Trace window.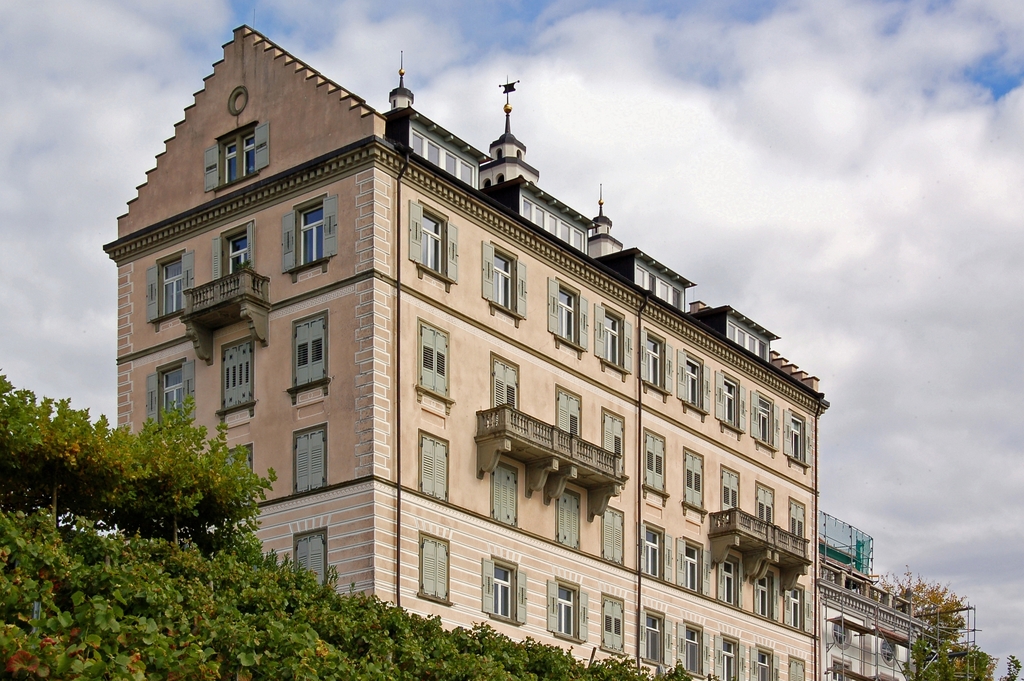
Traced to <bbox>832, 661, 849, 680</bbox>.
